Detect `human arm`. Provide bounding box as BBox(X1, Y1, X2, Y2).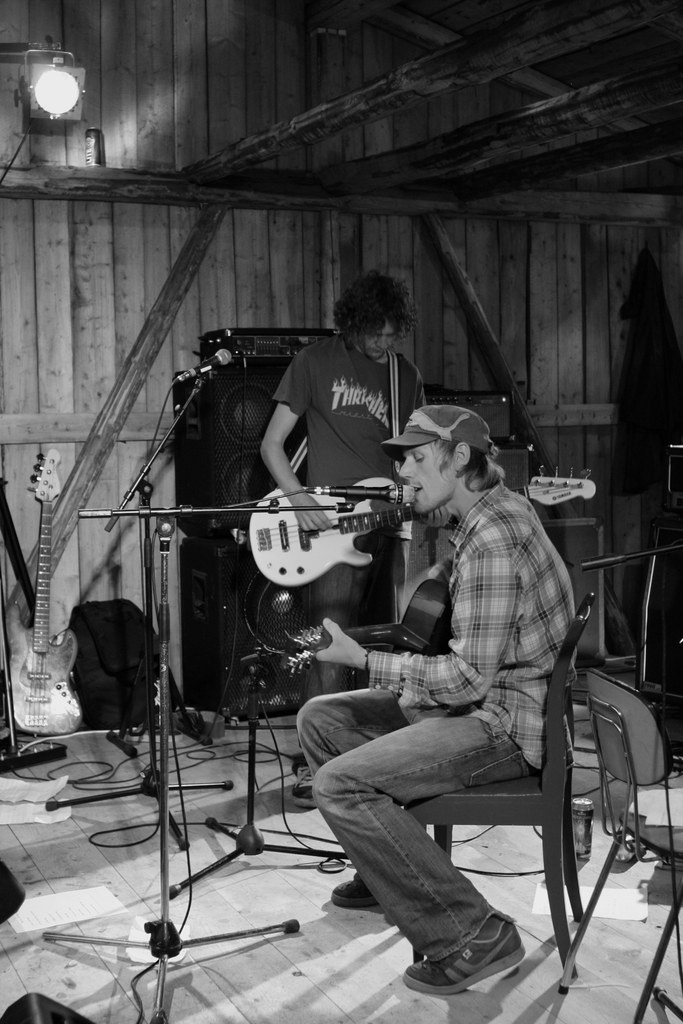
BBox(260, 357, 331, 541).
